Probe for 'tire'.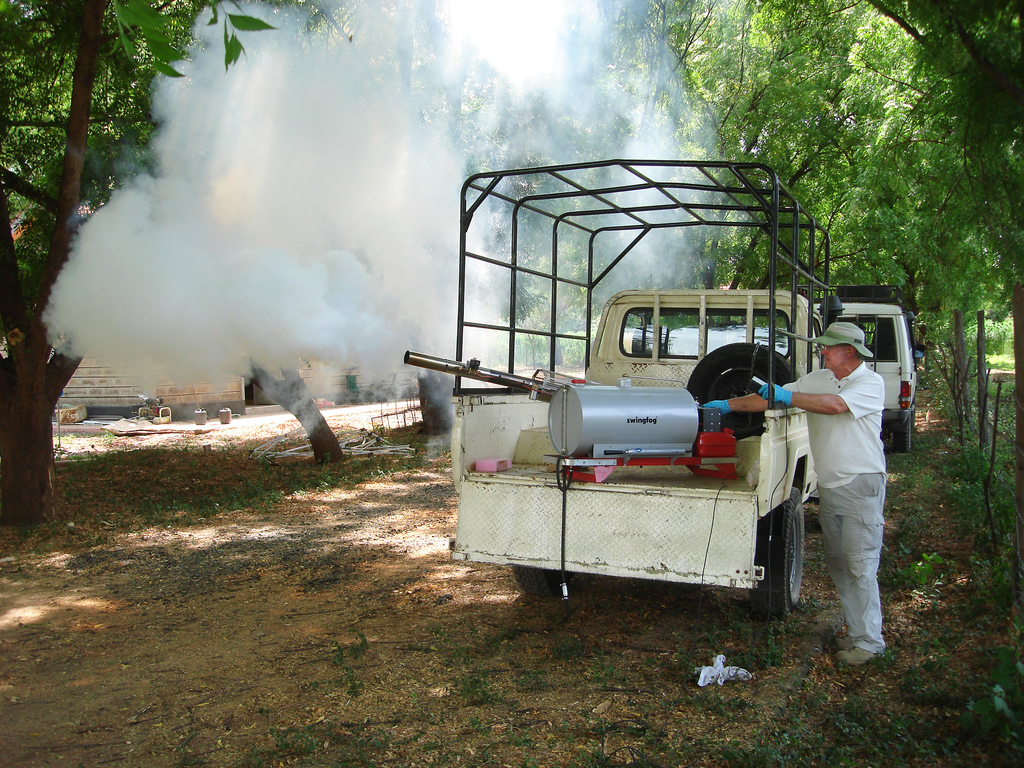
Probe result: (left=513, top=564, right=570, bottom=595).
